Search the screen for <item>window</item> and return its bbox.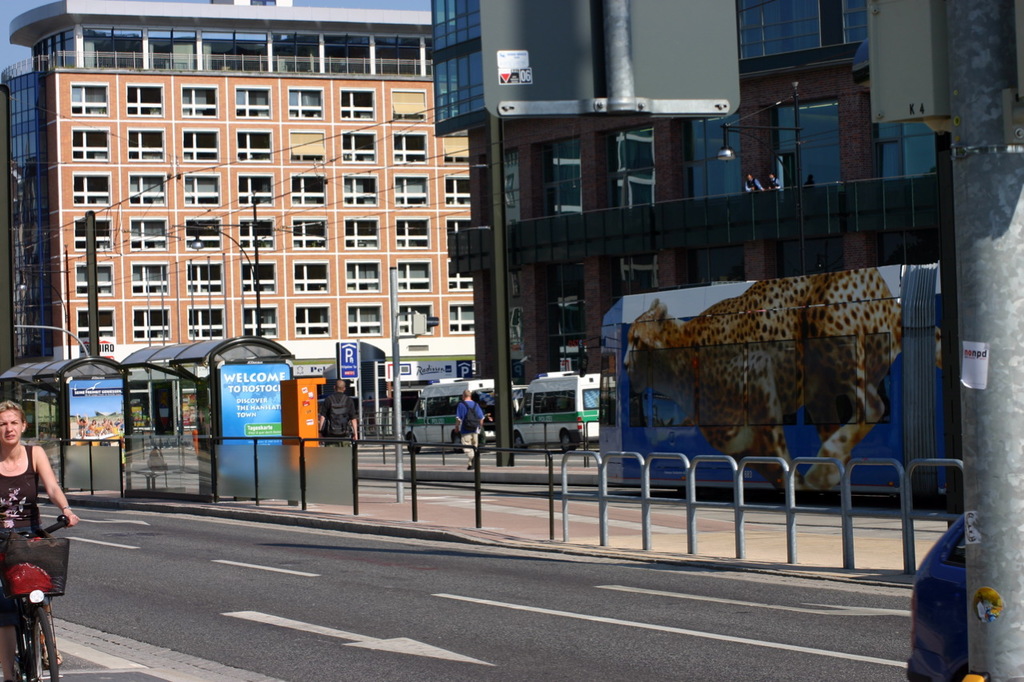
Found: 389 216 434 258.
